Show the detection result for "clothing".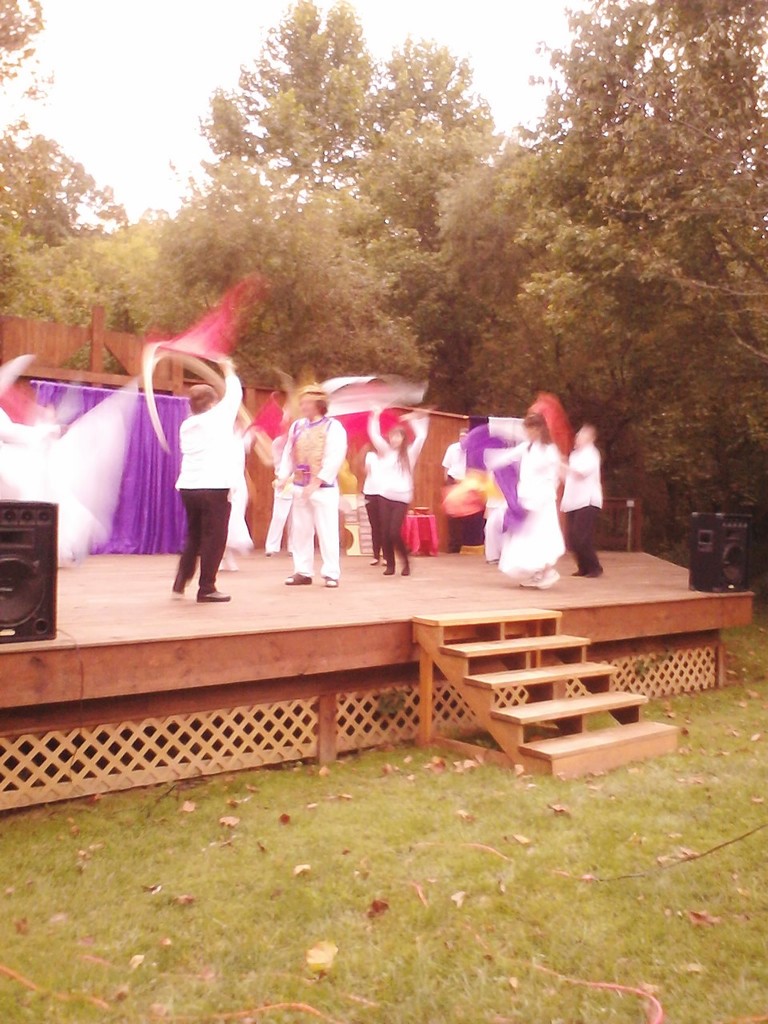
369, 418, 420, 491.
